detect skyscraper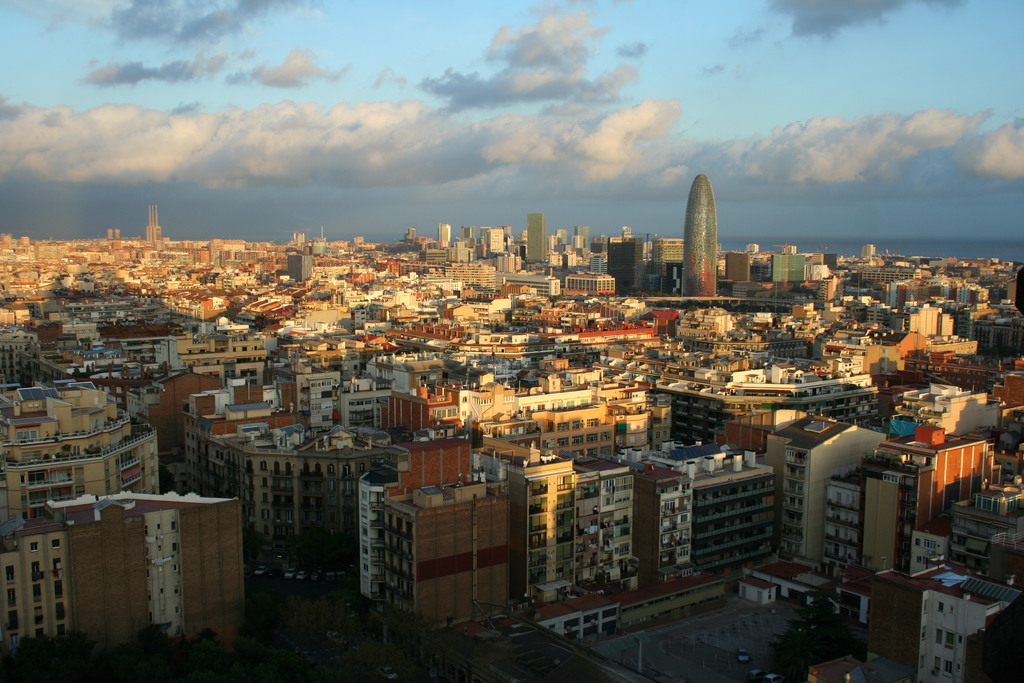
select_region(0, 490, 248, 661)
